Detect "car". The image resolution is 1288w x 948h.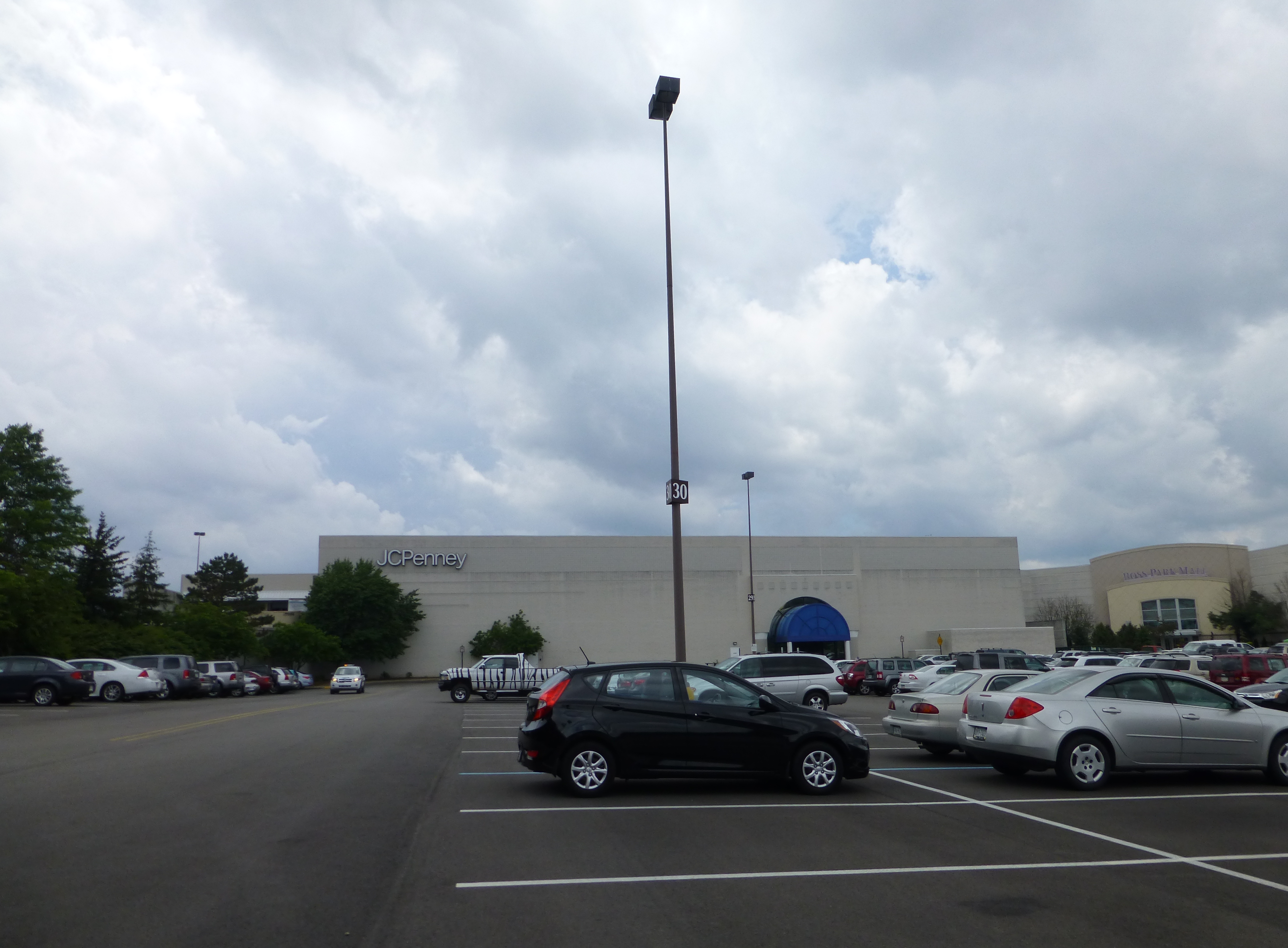
box(0, 198, 31, 215).
